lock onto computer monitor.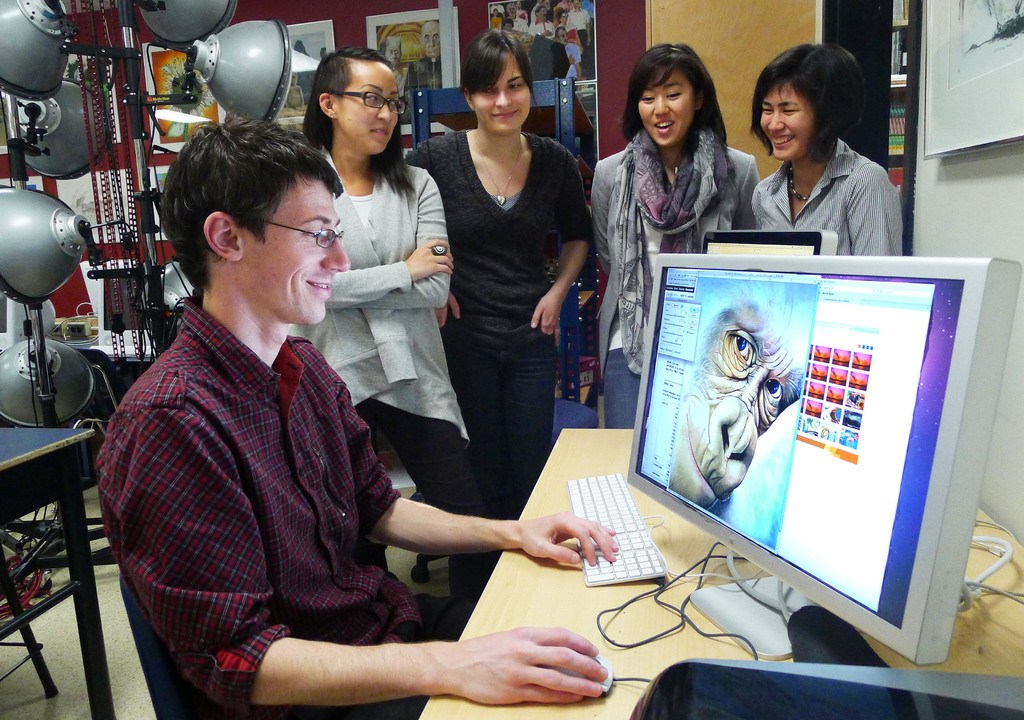
Locked: bbox(694, 232, 840, 257).
